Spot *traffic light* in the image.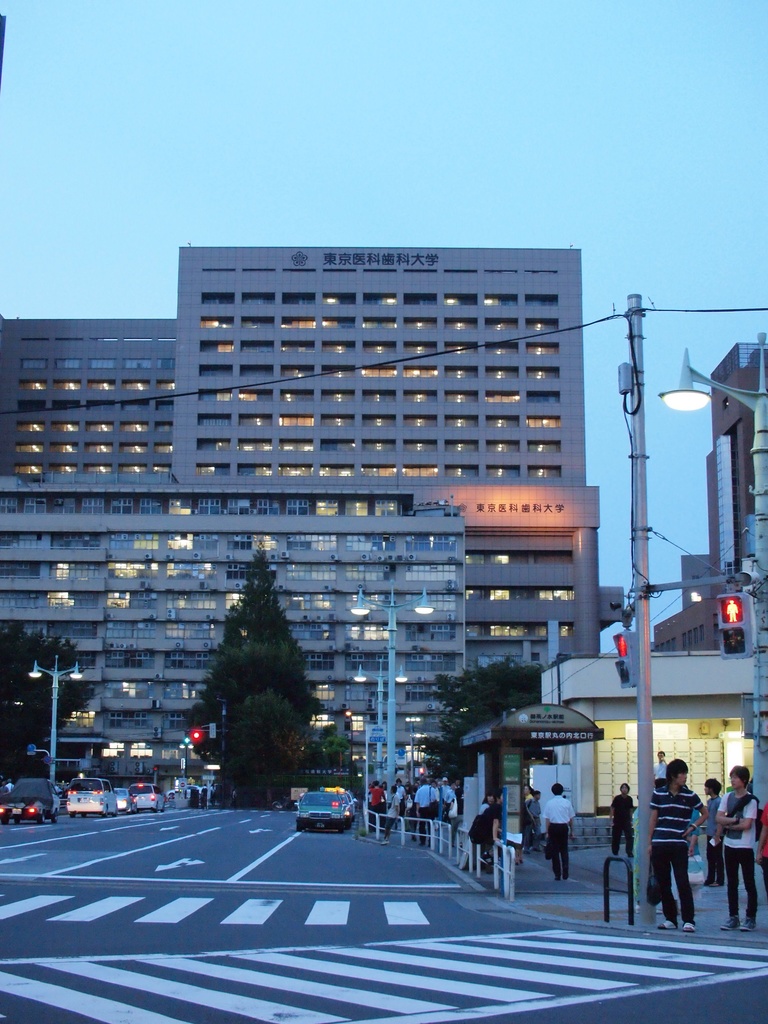
*traffic light* found at <box>193,730,200,742</box>.
